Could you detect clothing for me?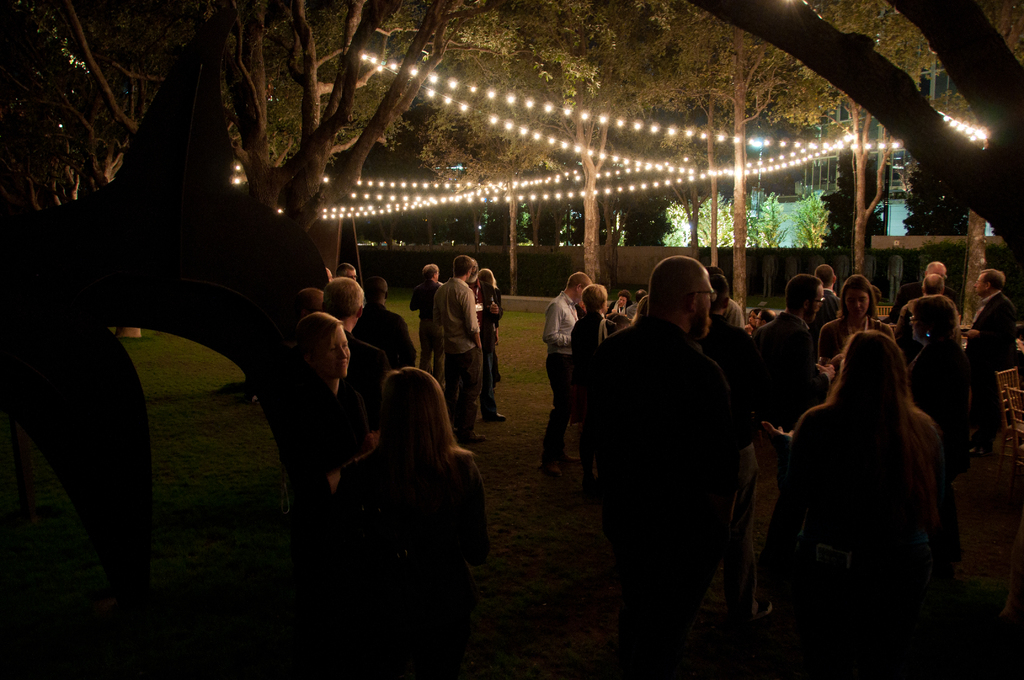
Detection result: rect(406, 280, 451, 375).
